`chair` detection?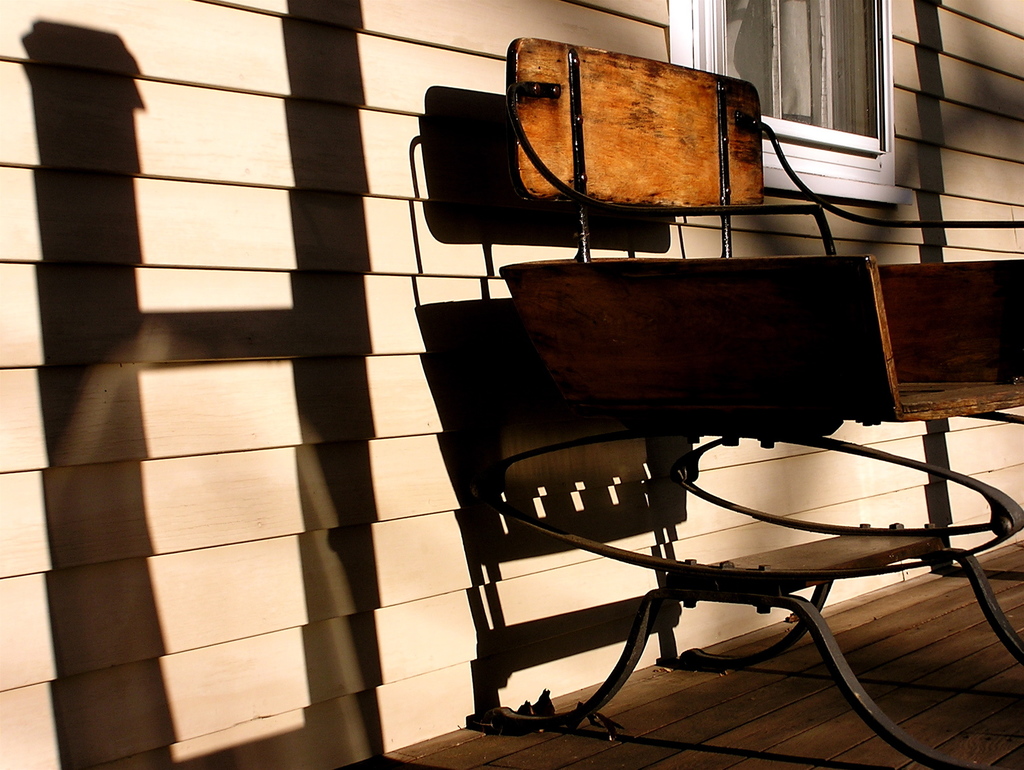
x1=486, y1=37, x2=1023, y2=769
